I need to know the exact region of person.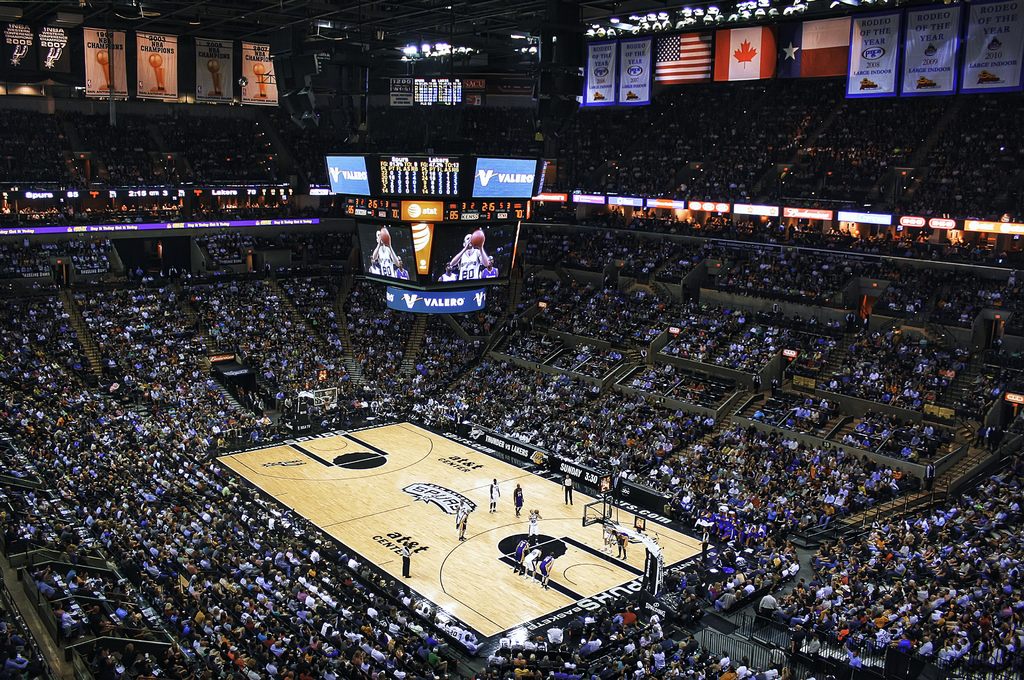
Region: crop(538, 551, 554, 588).
